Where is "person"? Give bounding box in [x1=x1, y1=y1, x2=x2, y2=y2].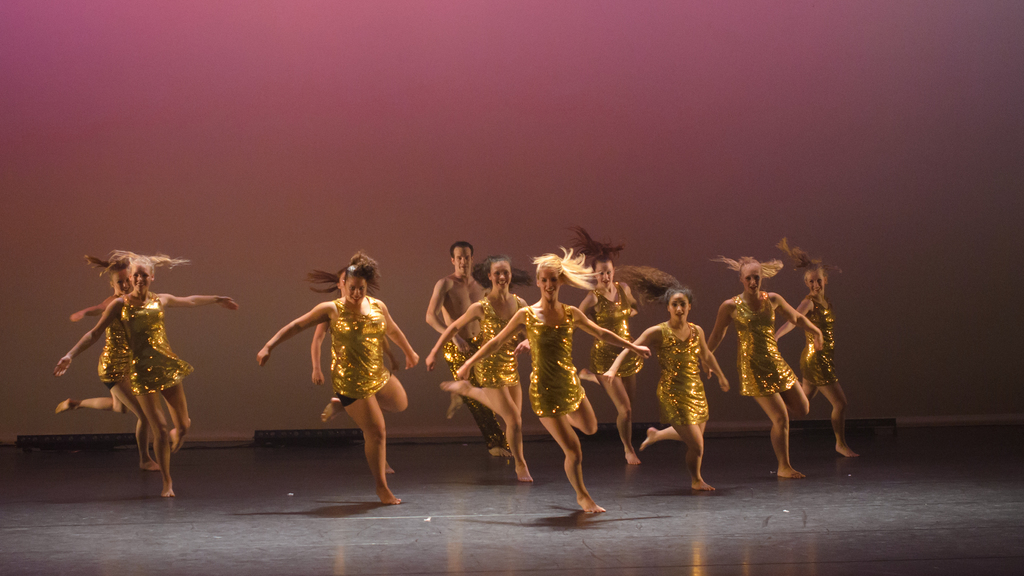
[x1=459, y1=240, x2=649, y2=508].
